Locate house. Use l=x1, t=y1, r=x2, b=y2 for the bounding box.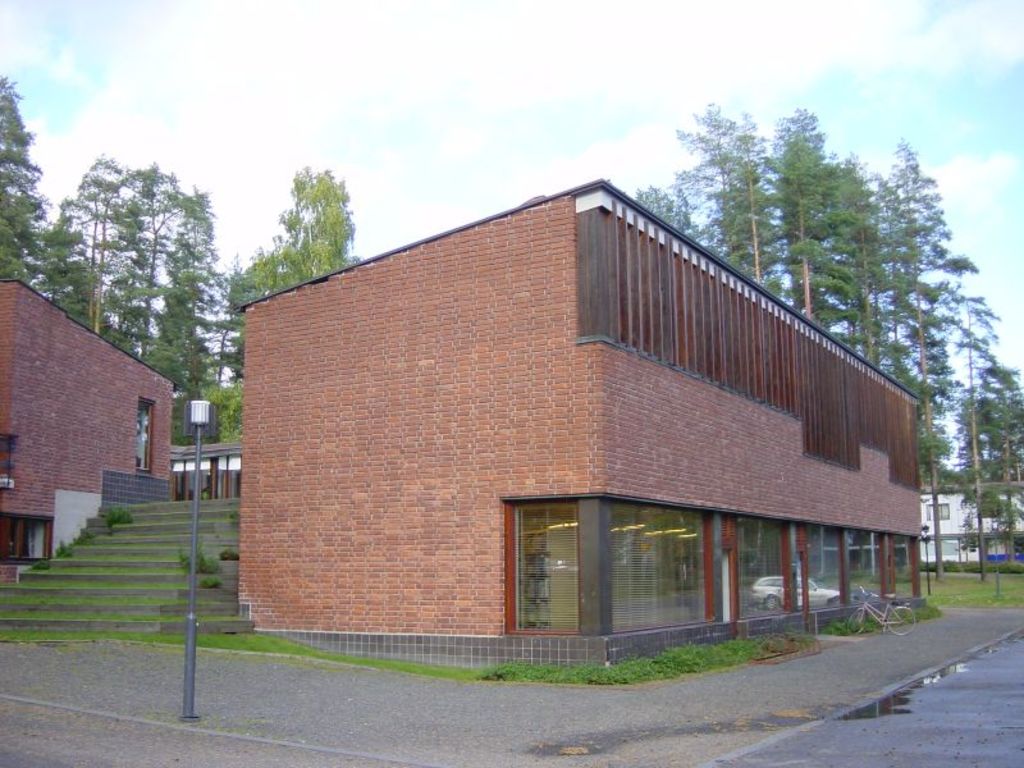
l=244, t=160, r=925, b=680.
